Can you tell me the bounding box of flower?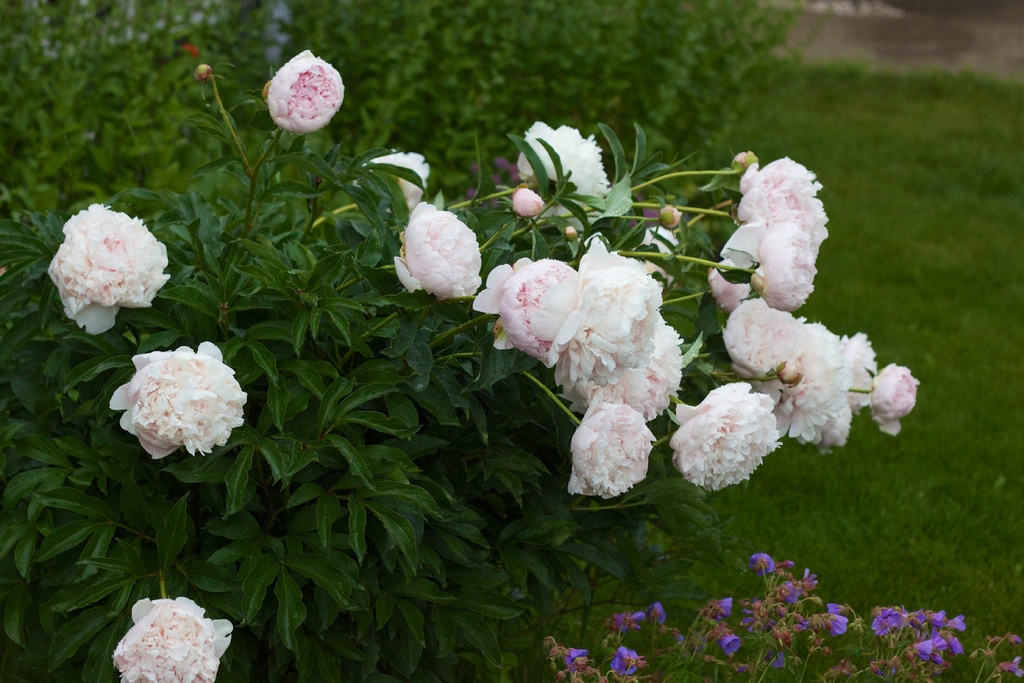
<box>938,628,964,658</box>.
